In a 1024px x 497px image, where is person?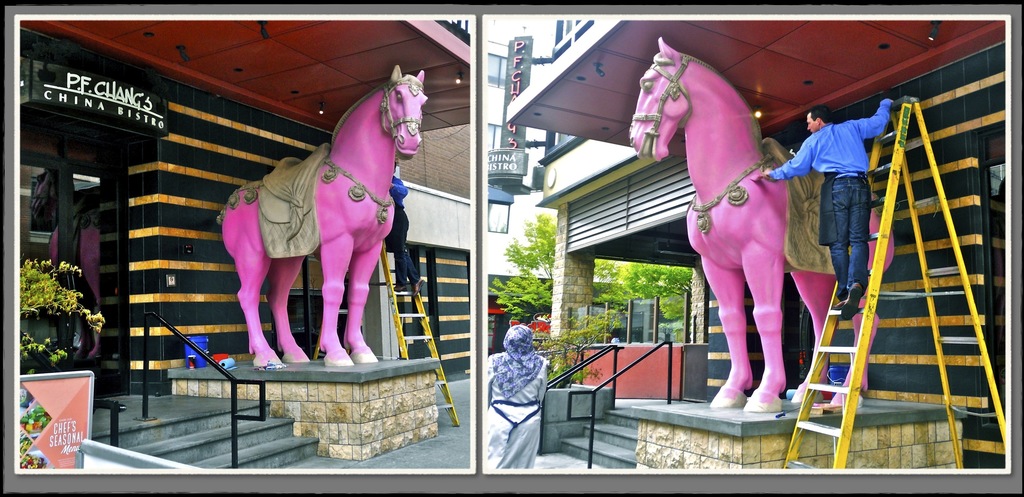
crop(481, 315, 556, 473).
